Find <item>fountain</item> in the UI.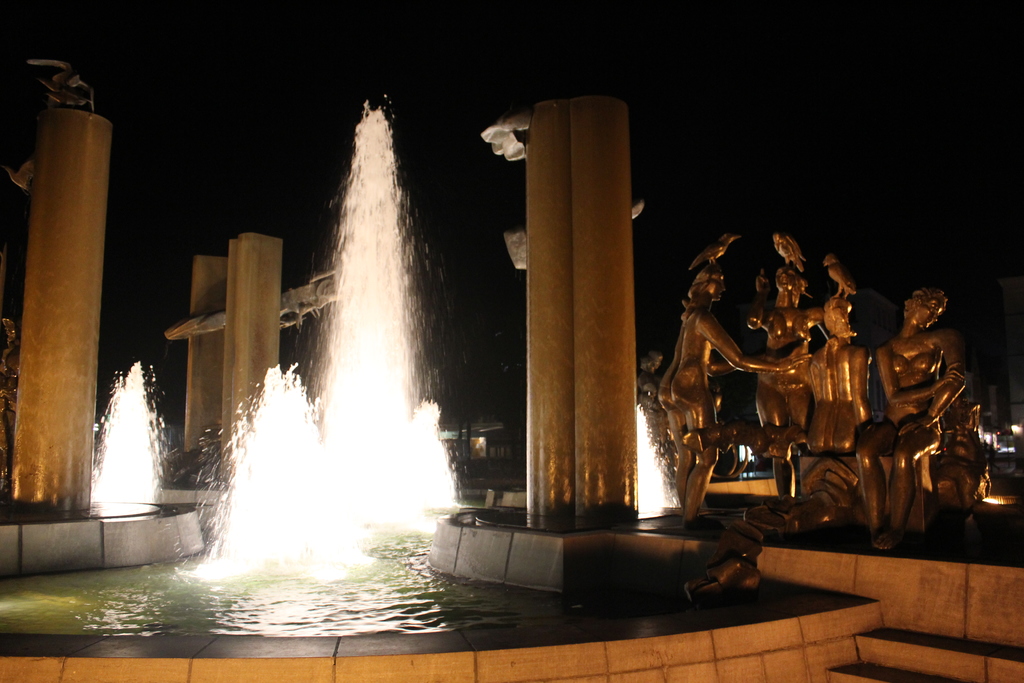
UI element at detection(2, 88, 883, 680).
